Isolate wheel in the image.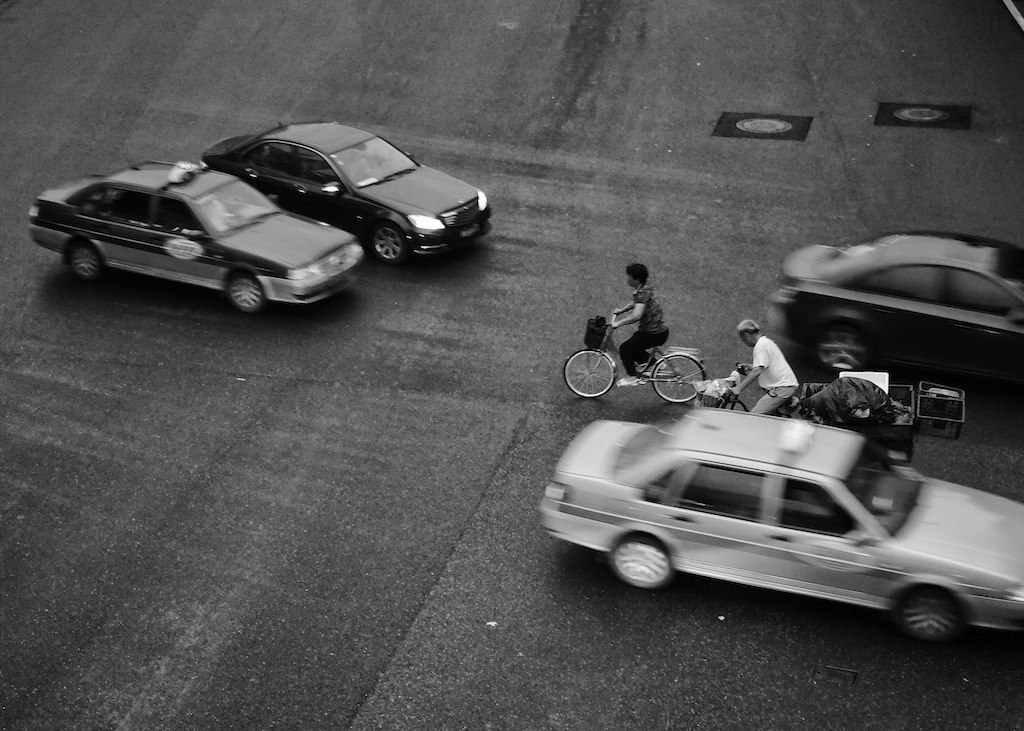
Isolated region: {"x1": 561, "y1": 350, "x2": 614, "y2": 399}.
